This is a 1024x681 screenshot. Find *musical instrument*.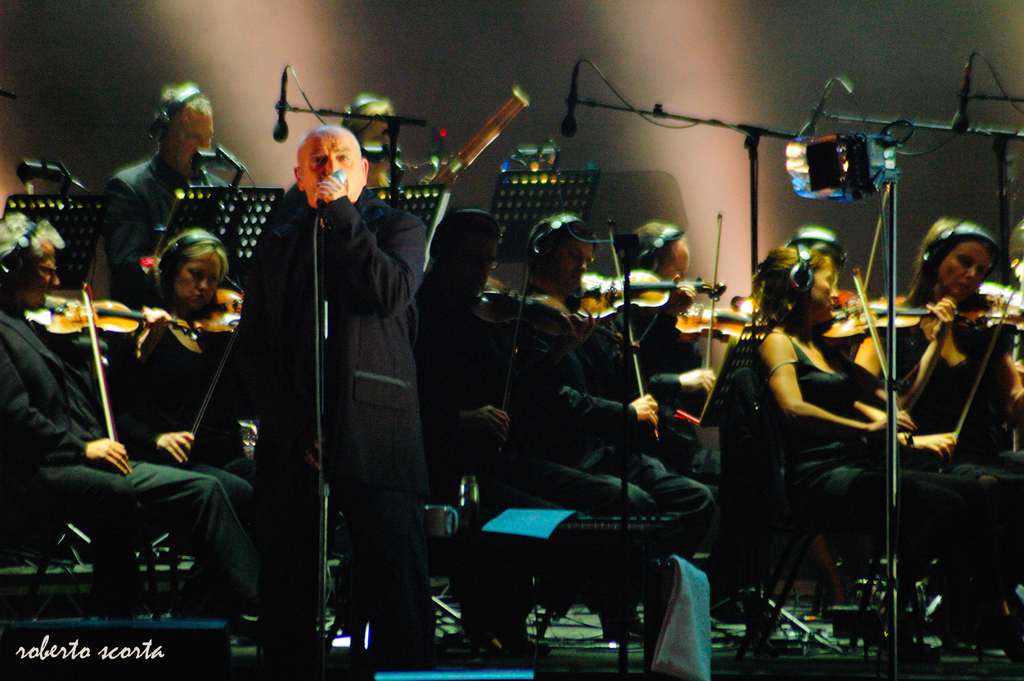
Bounding box: l=463, t=243, r=647, b=465.
